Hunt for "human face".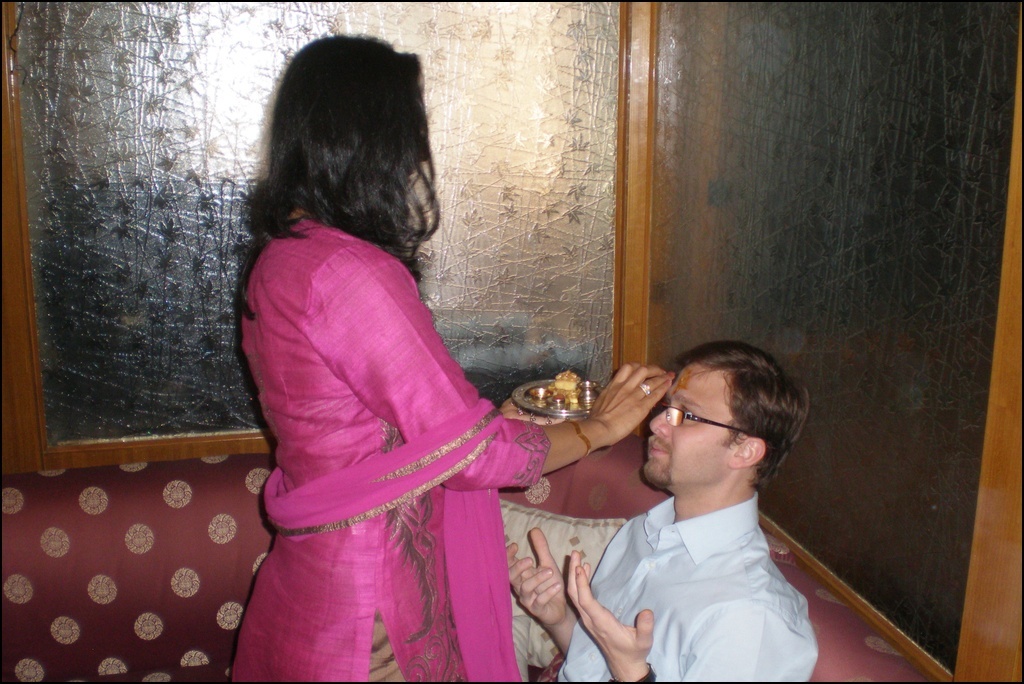
Hunted down at [644, 368, 728, 479].
